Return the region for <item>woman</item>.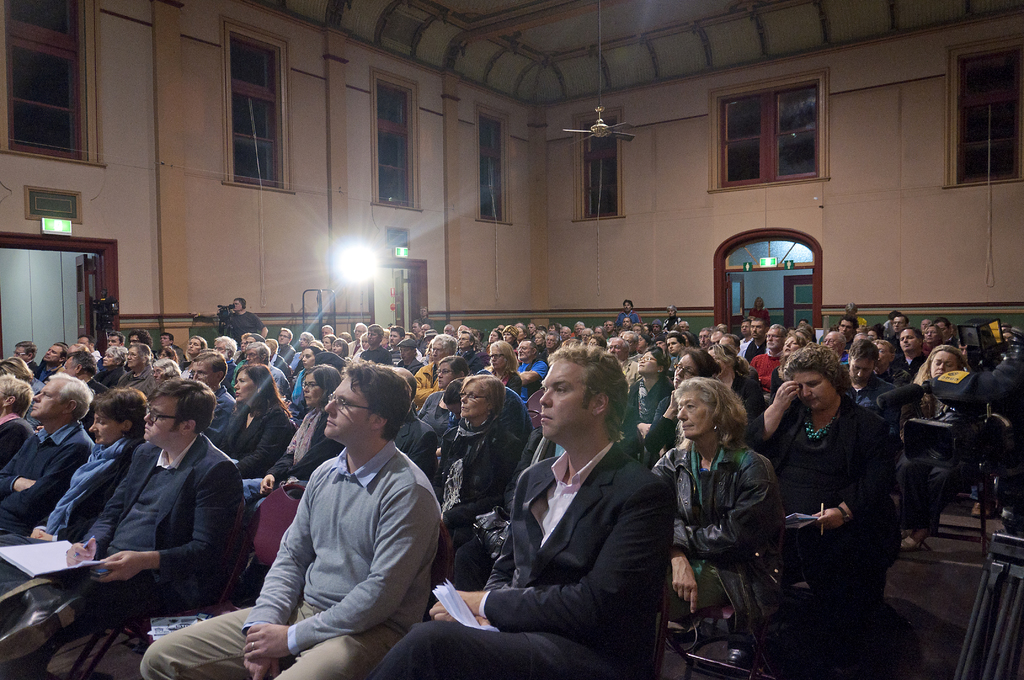
x1=0, y1=372, x2=38, y2=471.
